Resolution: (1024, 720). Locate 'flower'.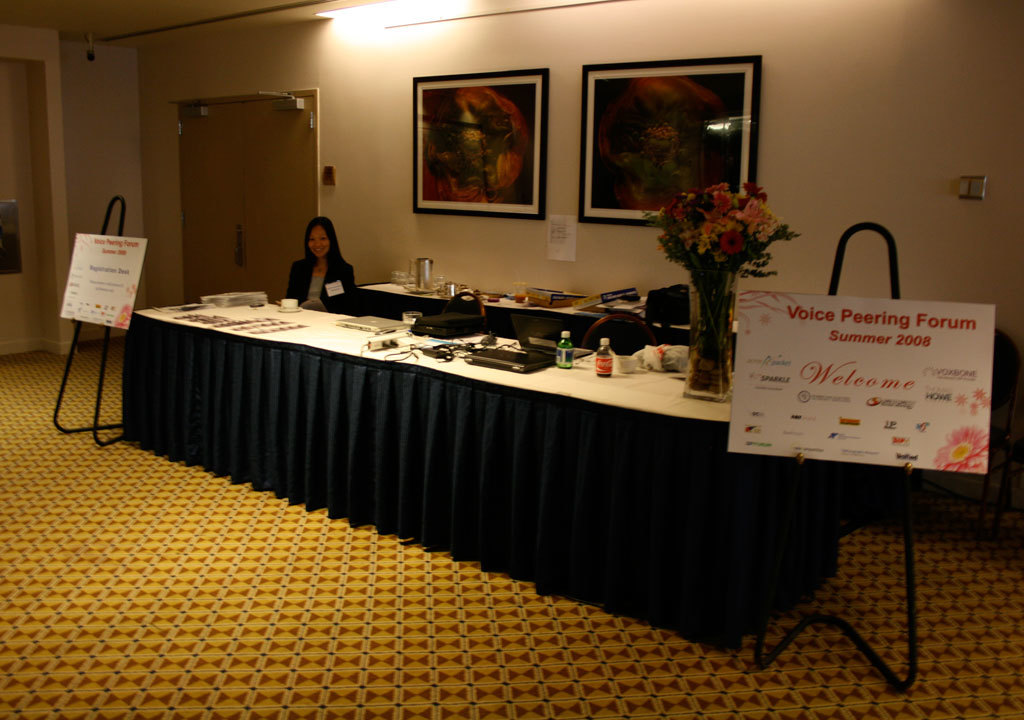
(x1=719, y1=233, x2=743, y2=252).
